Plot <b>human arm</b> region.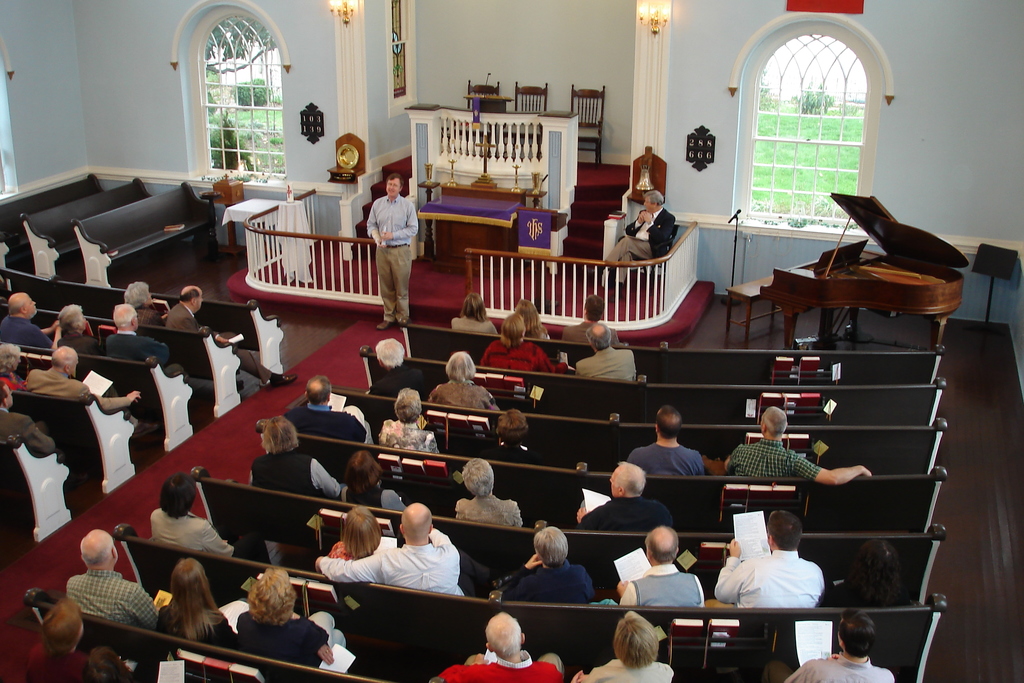
Plotted at {"x1": 827, "y1": 654, "x2": 845, "y2": 662}.
